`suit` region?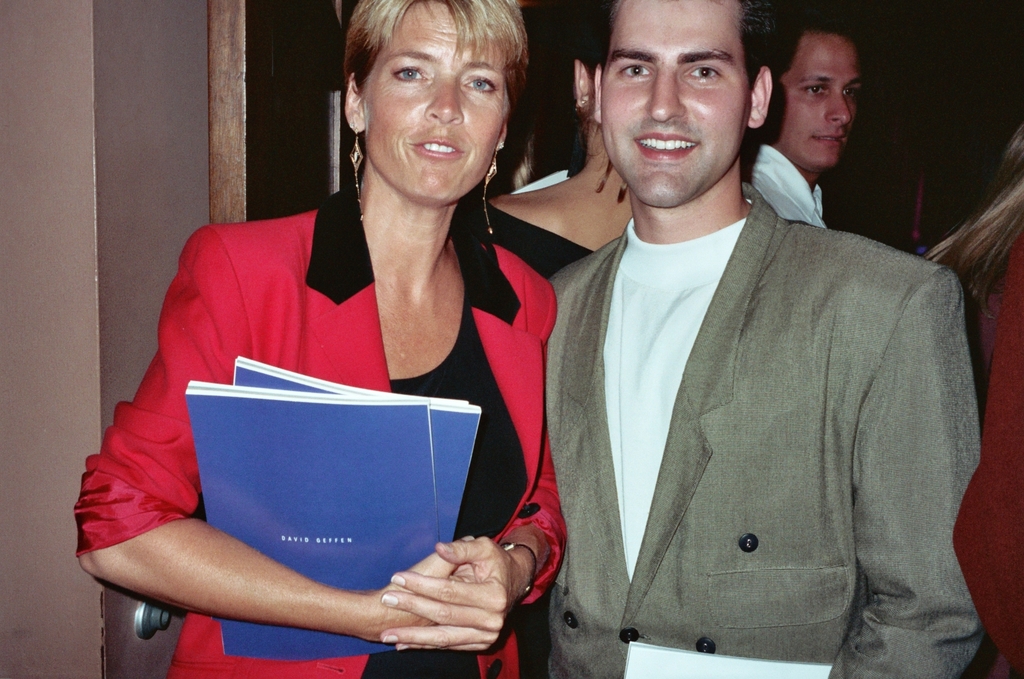
[x1=74, y1=186, x2=573, y2=678]
